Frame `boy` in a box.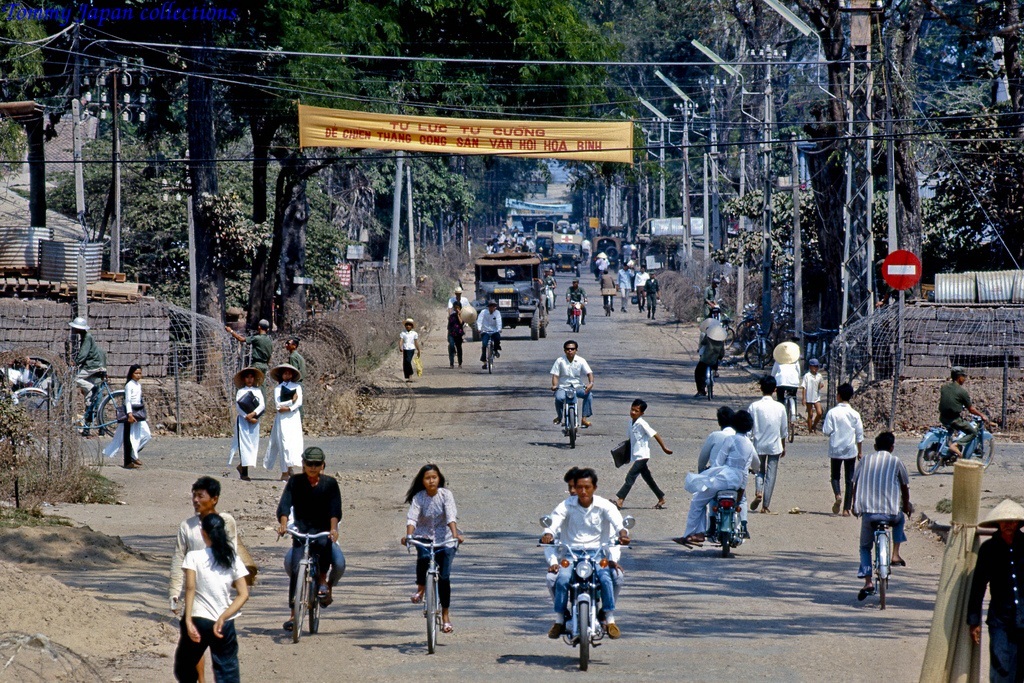
(x1=609, y1=397, x2=672, y2=509).
